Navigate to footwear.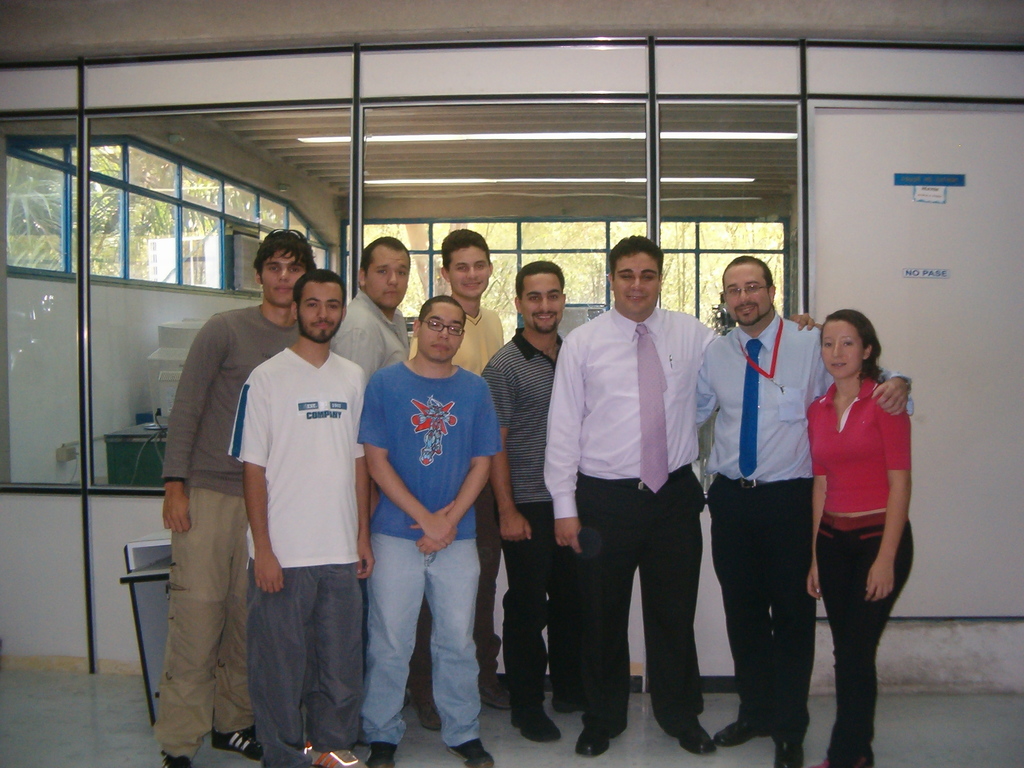
Navigation target: left=445, top=739, right=501, bottom=767.
